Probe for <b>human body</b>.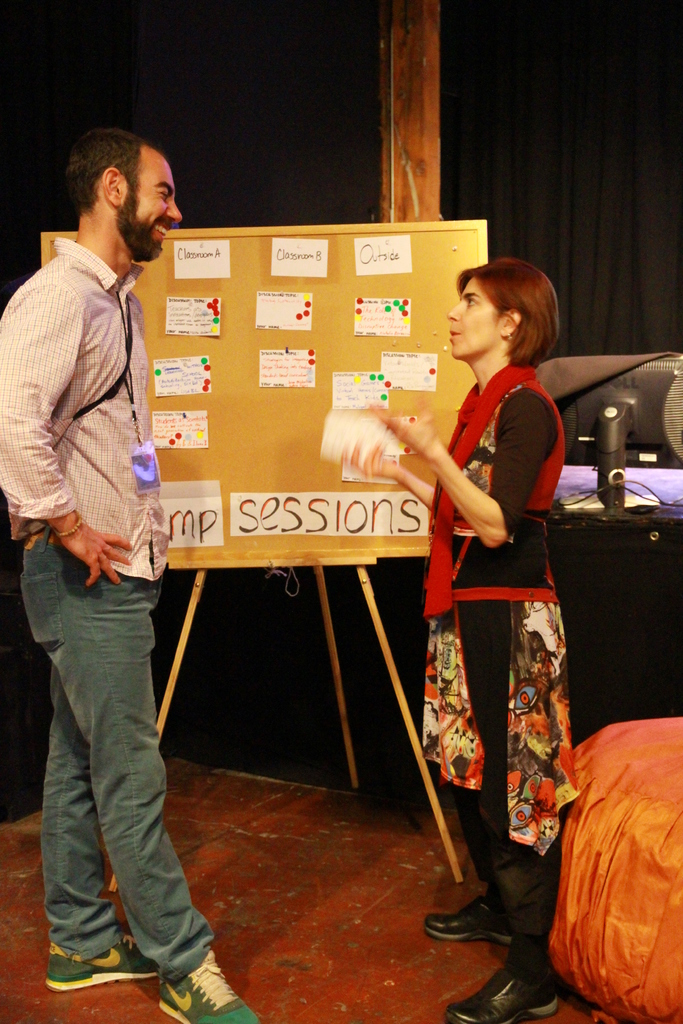
Probe result: detection(324, 257, 563, 1023).
